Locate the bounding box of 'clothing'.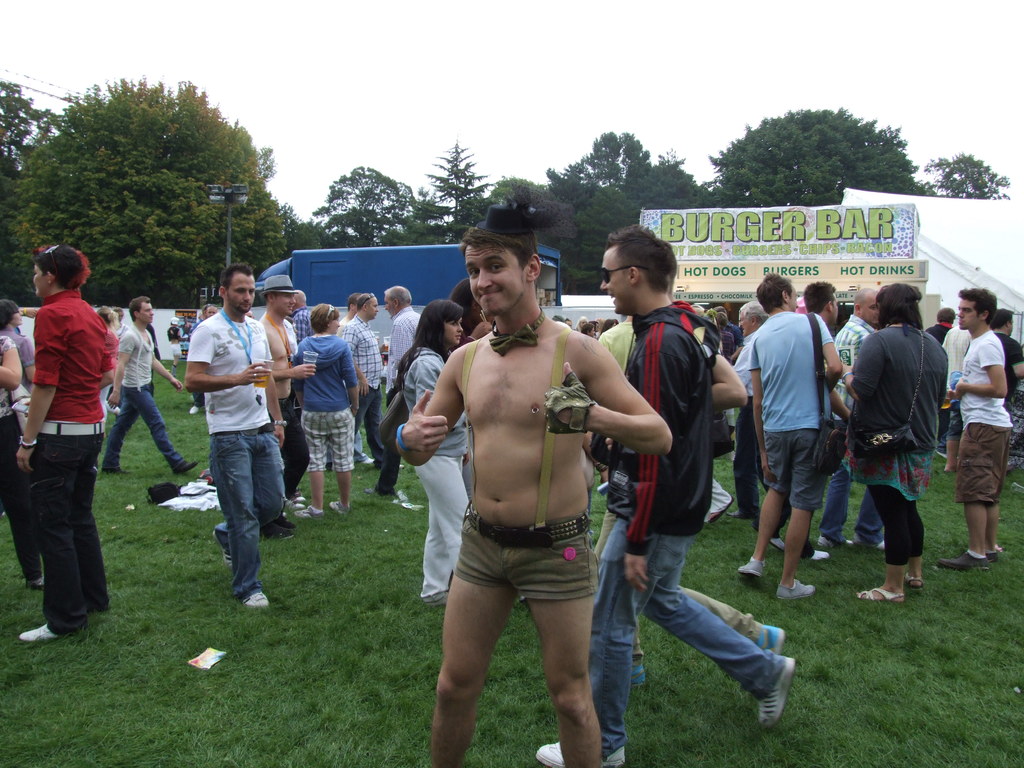
Bounding box: (x1=923, y1=323, x2=944, y2=346).
